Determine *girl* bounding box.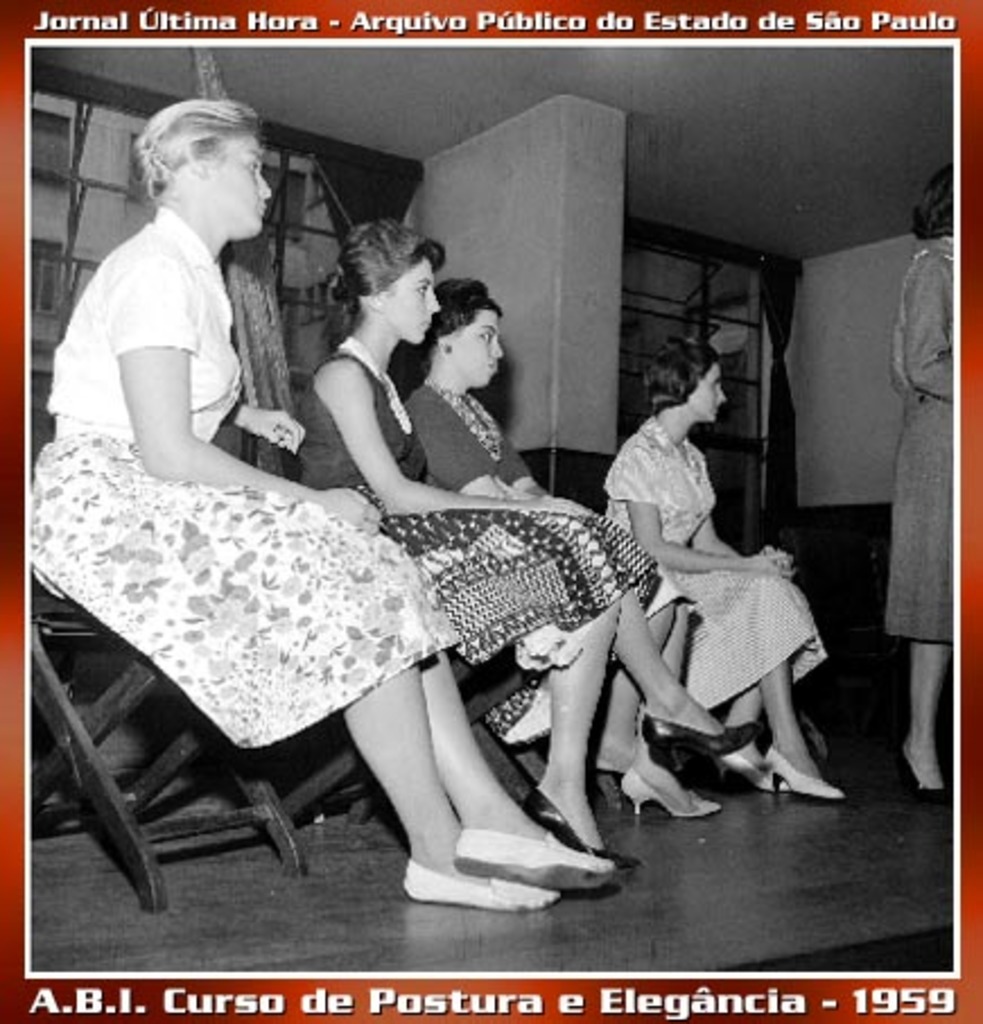
Determined: rect(886, 160, 958, 798).
